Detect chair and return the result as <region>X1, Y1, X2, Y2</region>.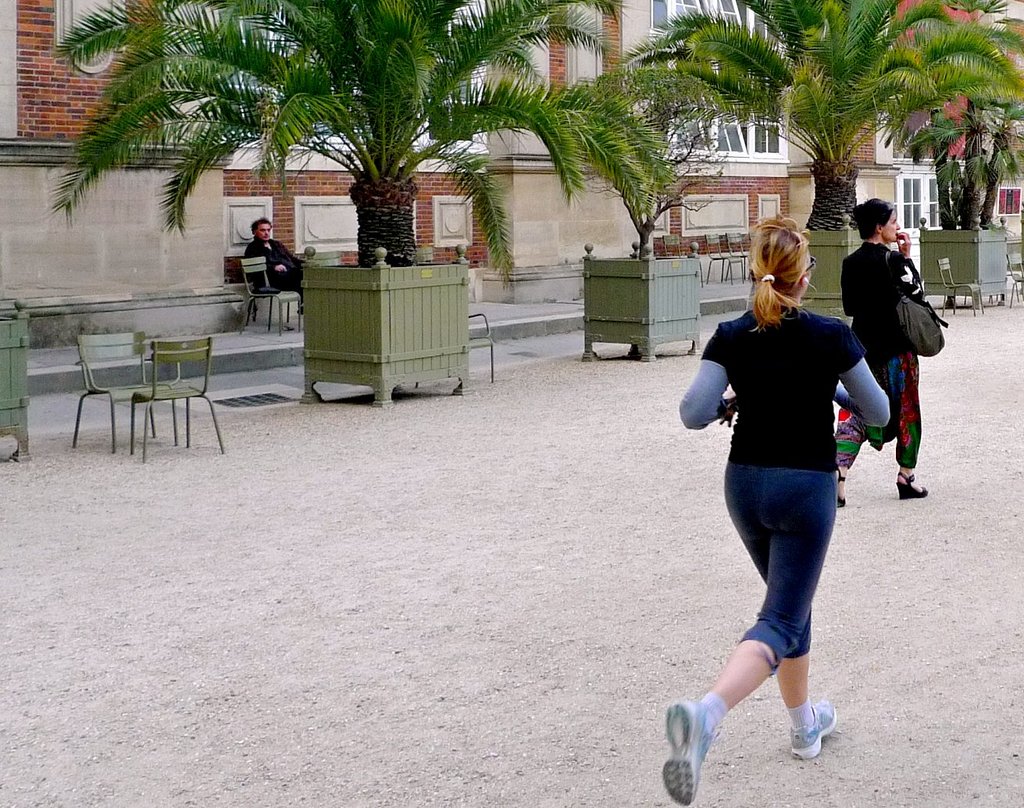
<region>468, 311, 494, 383</region>.
